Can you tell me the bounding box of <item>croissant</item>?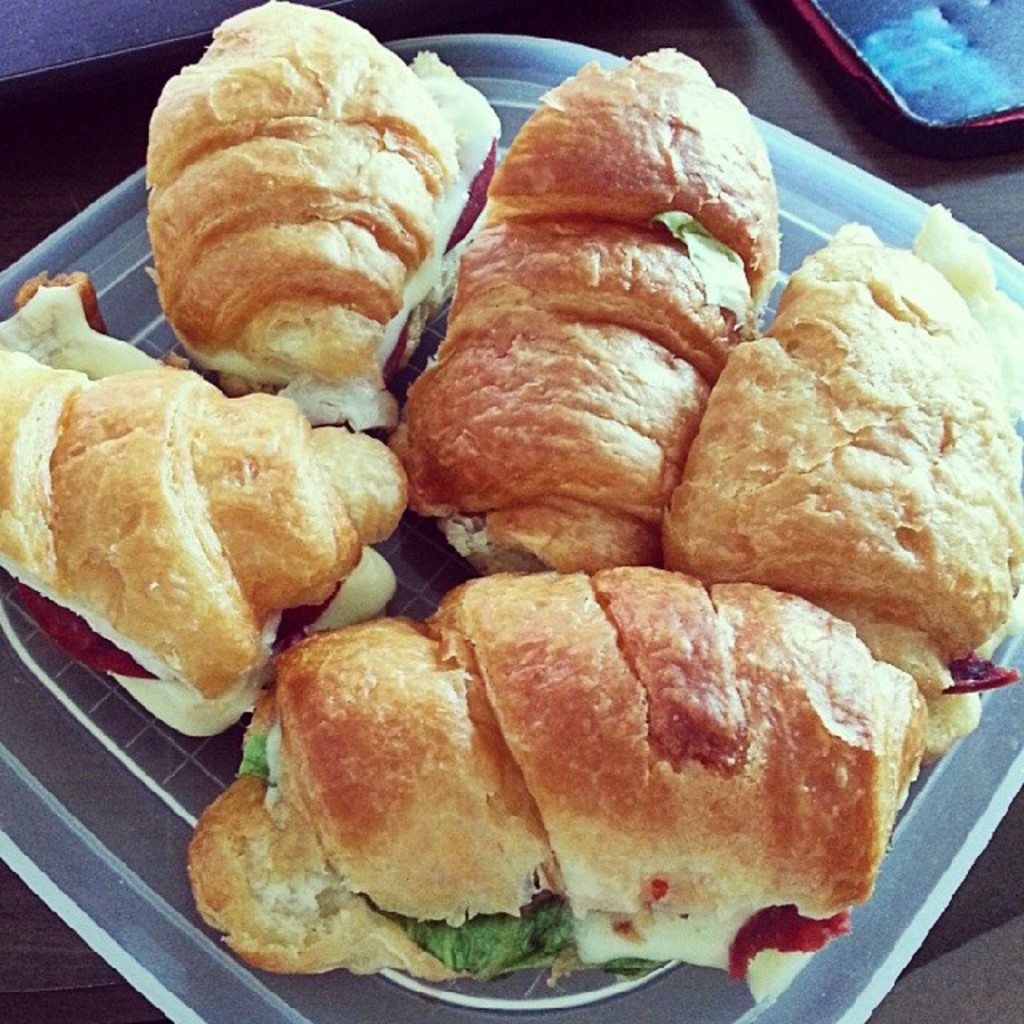
bbox=[194, 563, 925, 984].
